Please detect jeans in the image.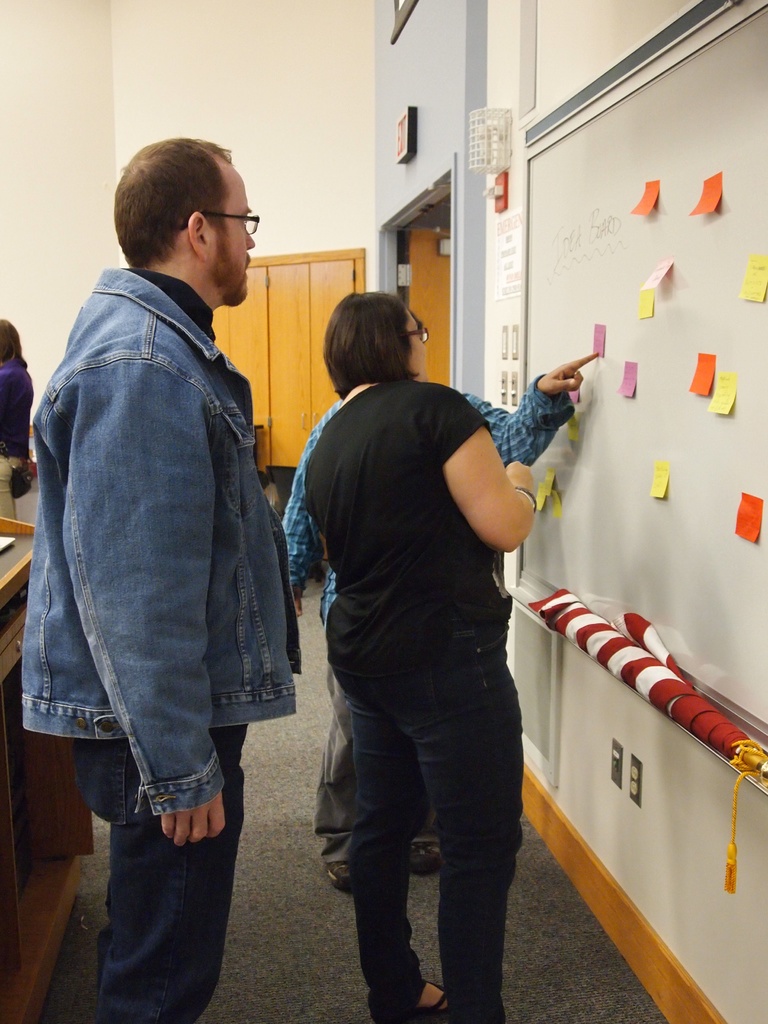
Rect(77, 724, 249, 1017).
